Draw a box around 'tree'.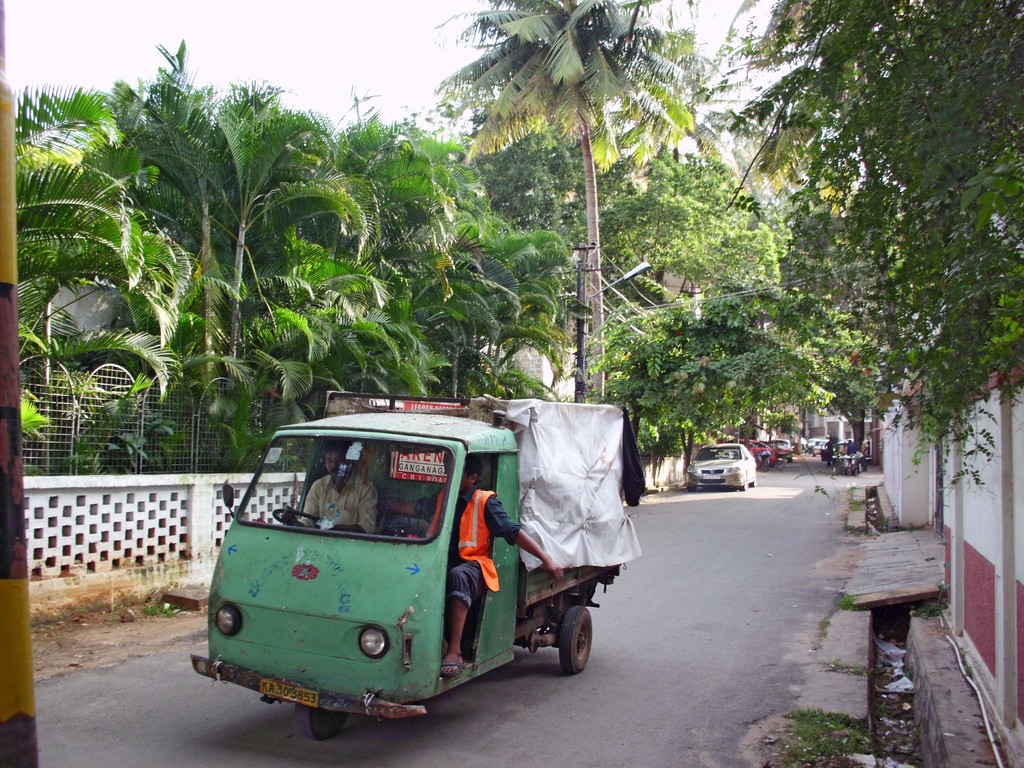
x1=429 y1=0 x2=705 y2=408.
